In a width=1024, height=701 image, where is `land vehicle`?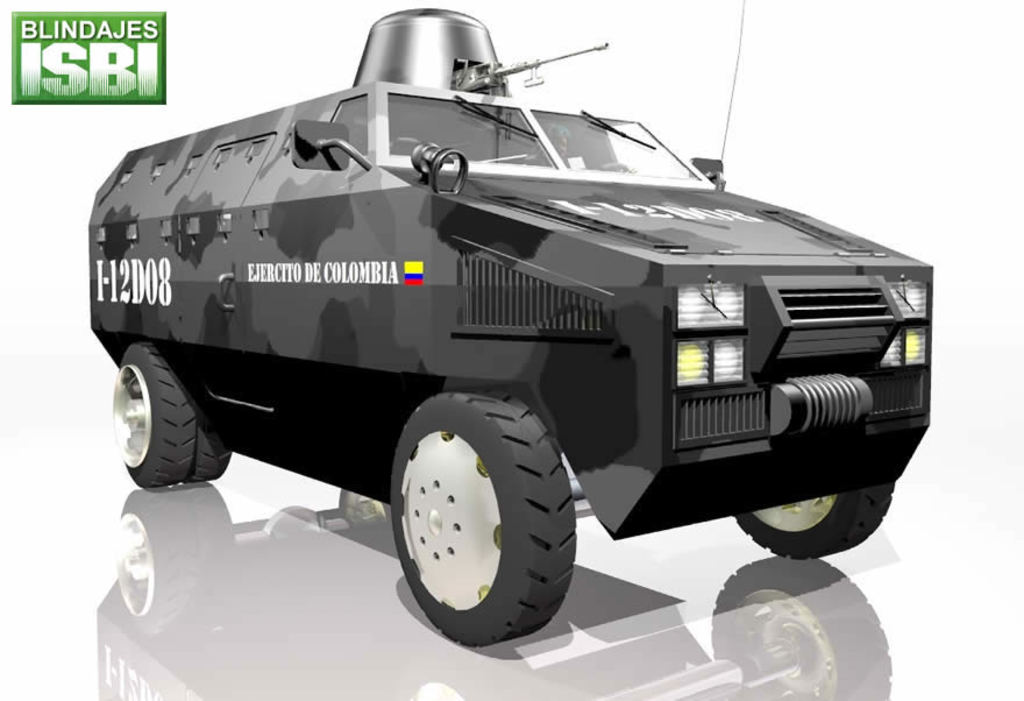
select_region(50, 30, 925, 625).
